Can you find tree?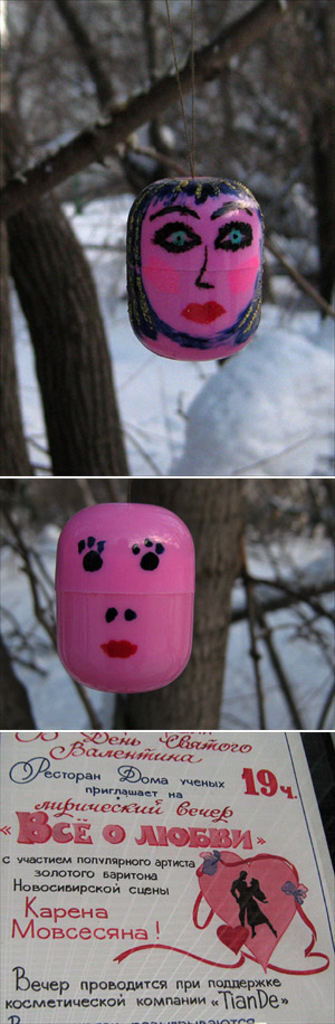
Yes, bounding box: [104, 473, 253, 728].
